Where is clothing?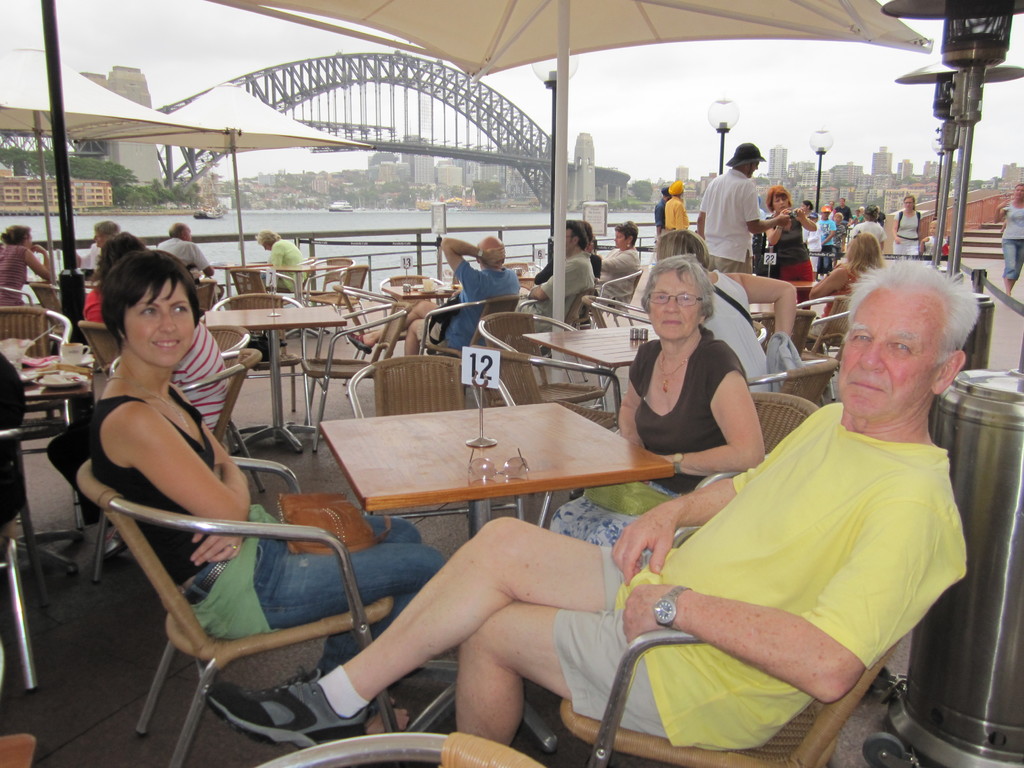
(x1=851, y1=224, x2=889, y2=248).
